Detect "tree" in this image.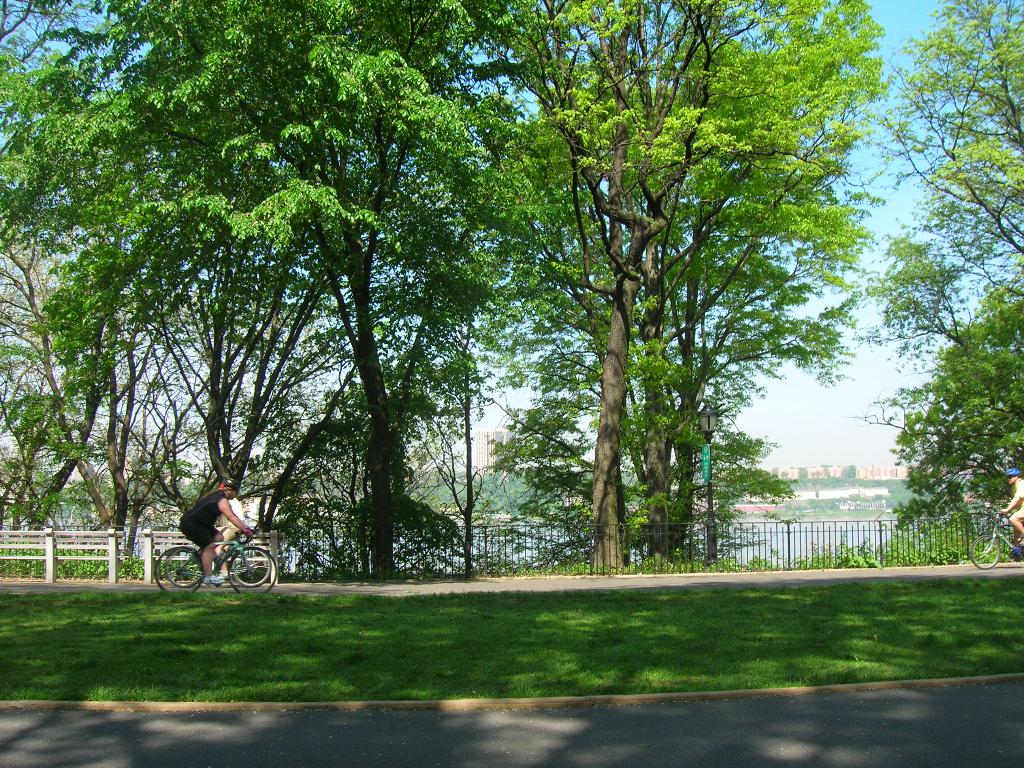
Detection: 456, 56, 899, 593.
